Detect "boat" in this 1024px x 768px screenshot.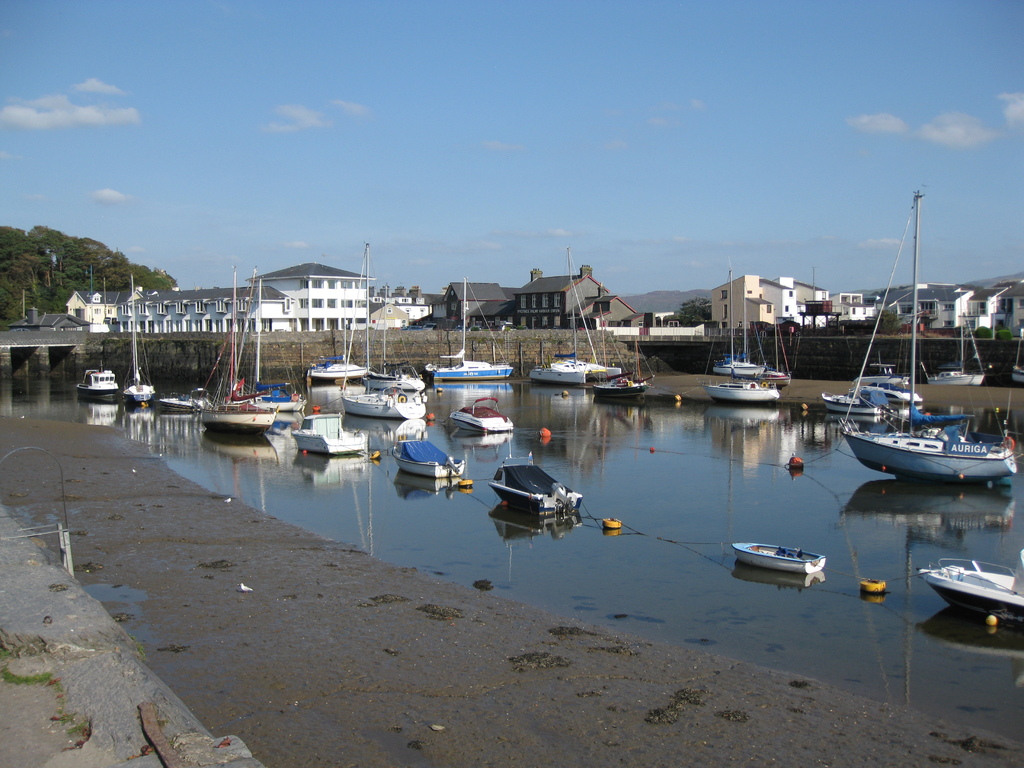
Detection: 927:307:990:394.
